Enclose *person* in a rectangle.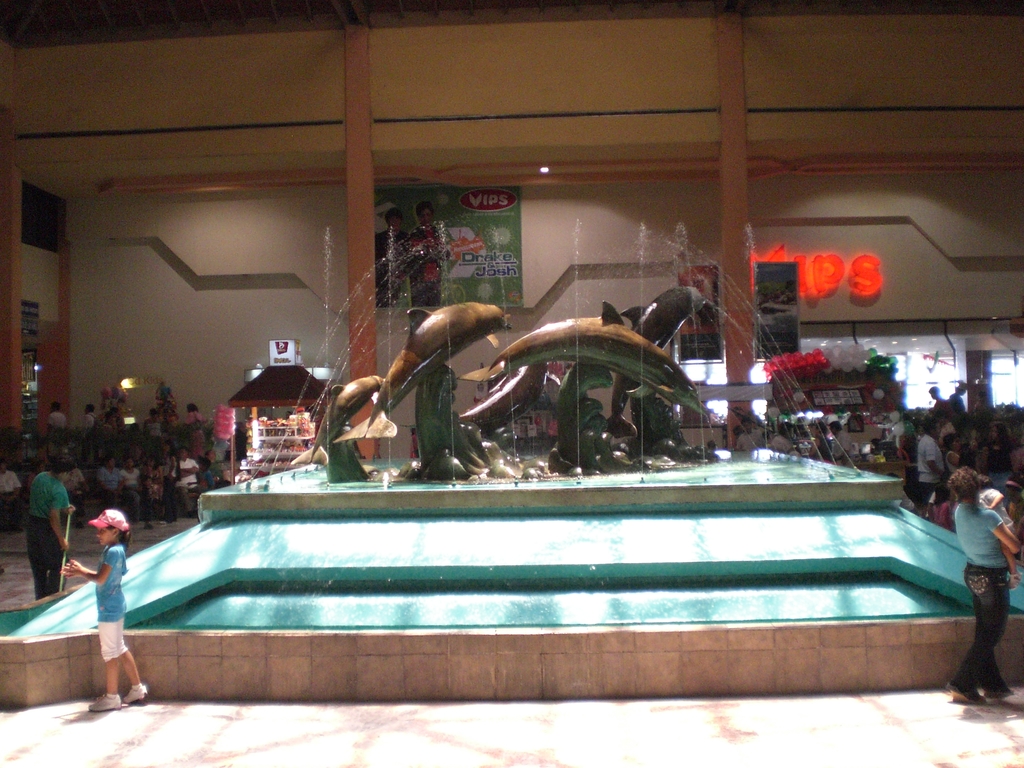
[left=989, top=417, right=1020, bottom=474].
